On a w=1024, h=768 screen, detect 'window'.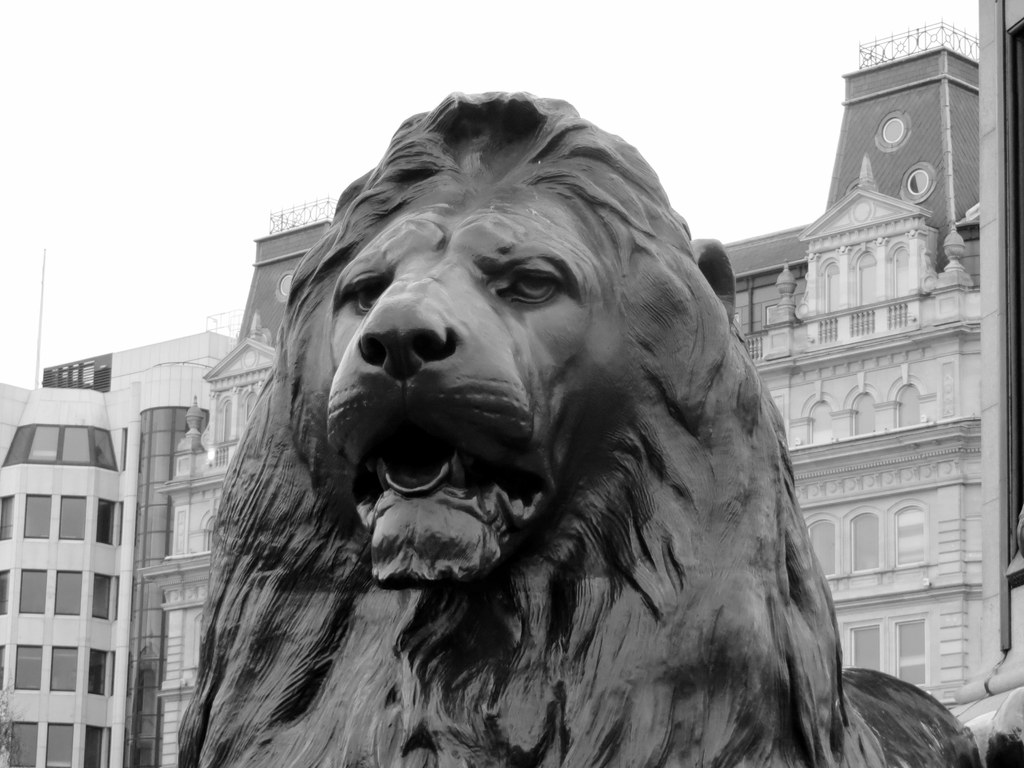
box=[54, 573, 77, 616].
